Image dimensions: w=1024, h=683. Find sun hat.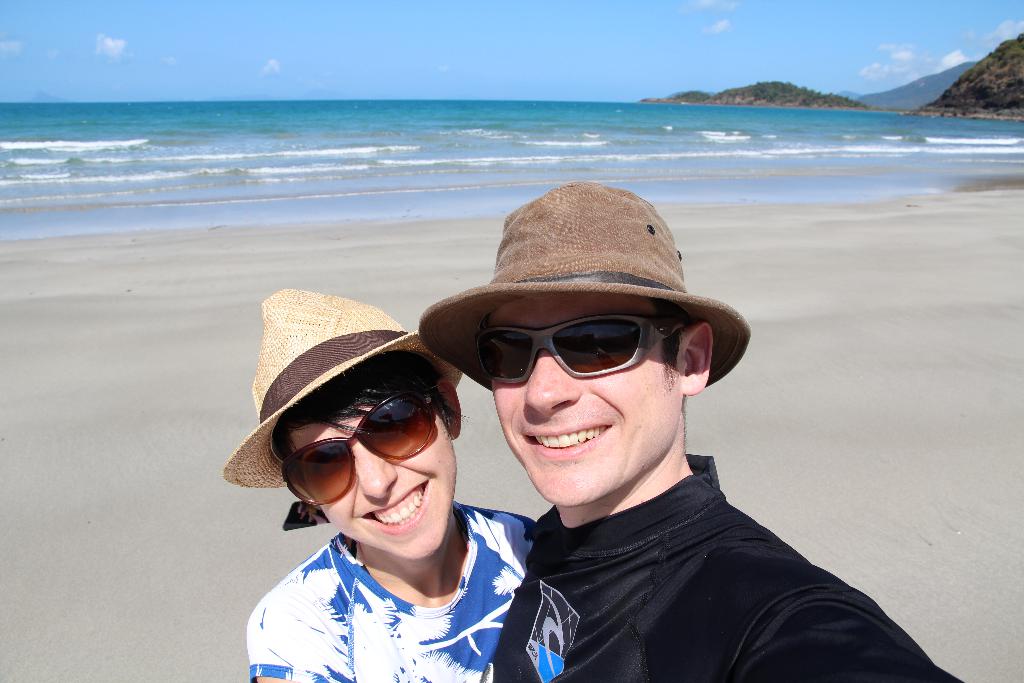
{"x1": 416, "y1": 181, "x2": 753, "y2": 388}.
